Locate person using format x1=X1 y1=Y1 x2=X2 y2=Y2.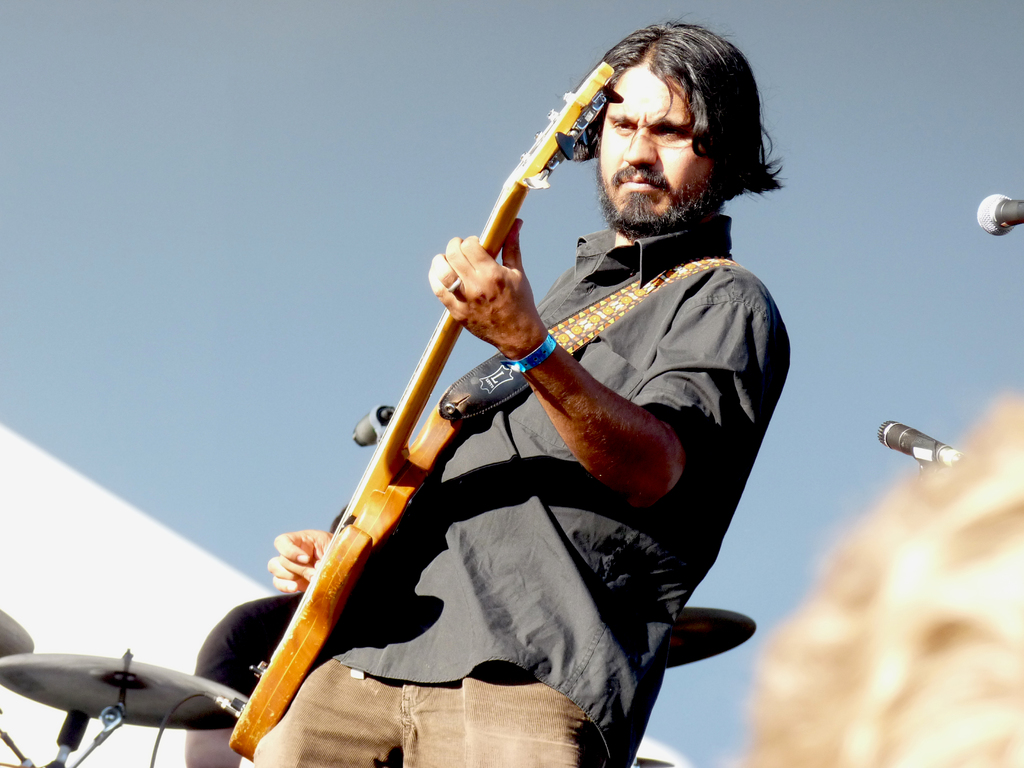
x1=737 y1=396 x2=1023 y2=767.
